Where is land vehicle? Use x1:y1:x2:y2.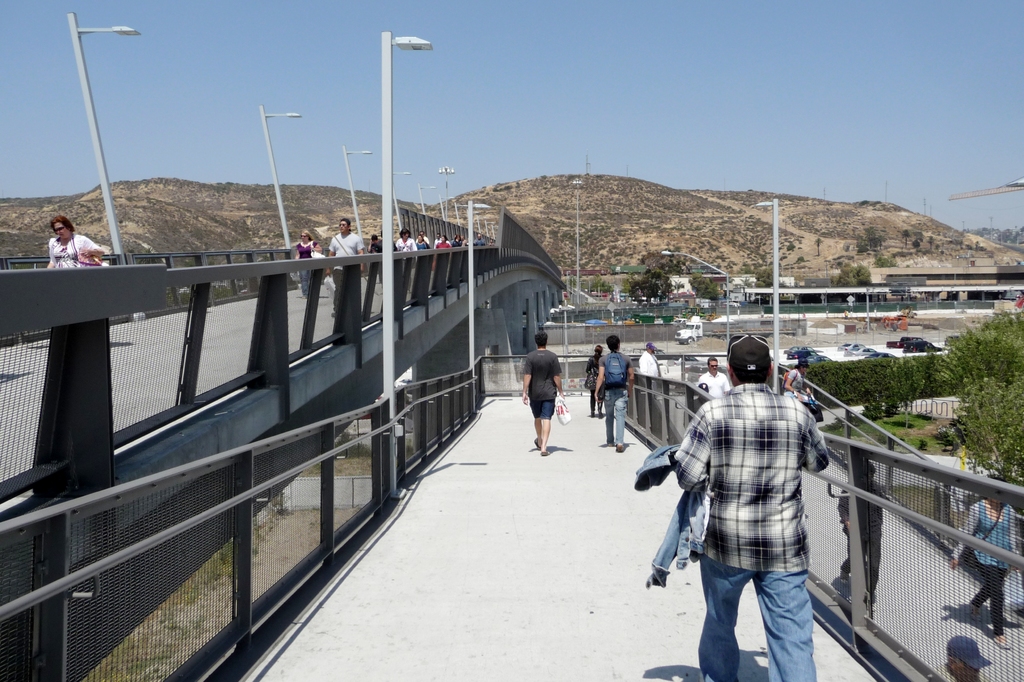
891:335:929:344.
